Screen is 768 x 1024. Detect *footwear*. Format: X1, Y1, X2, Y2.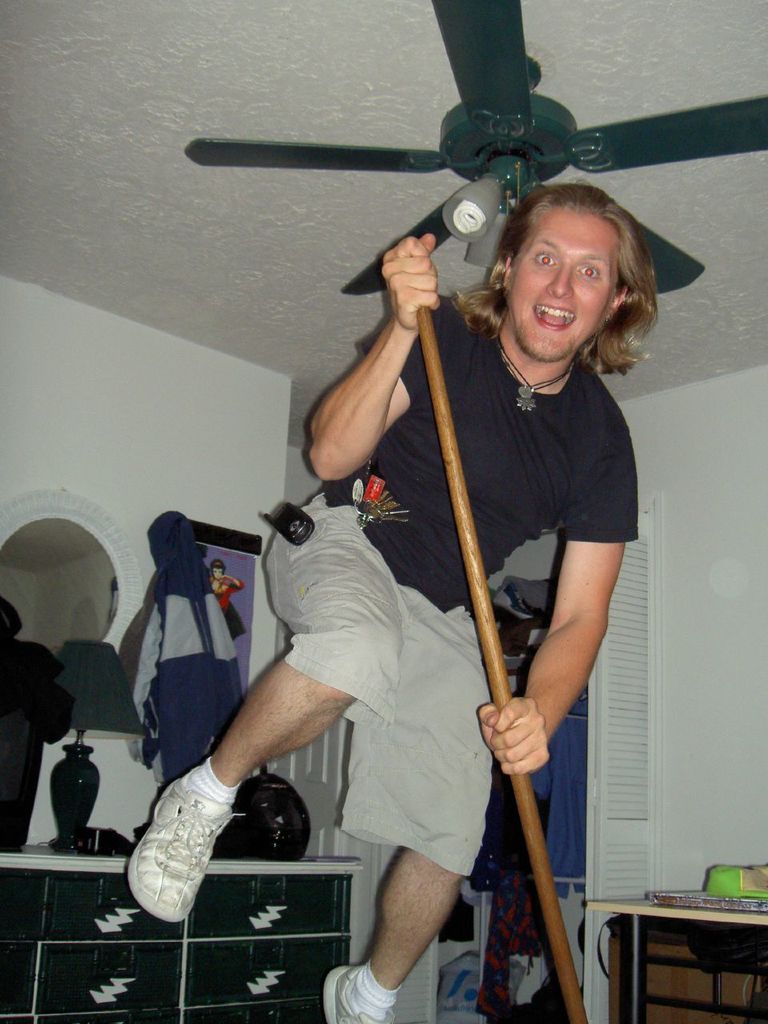
324, 962, 393, 1023.
